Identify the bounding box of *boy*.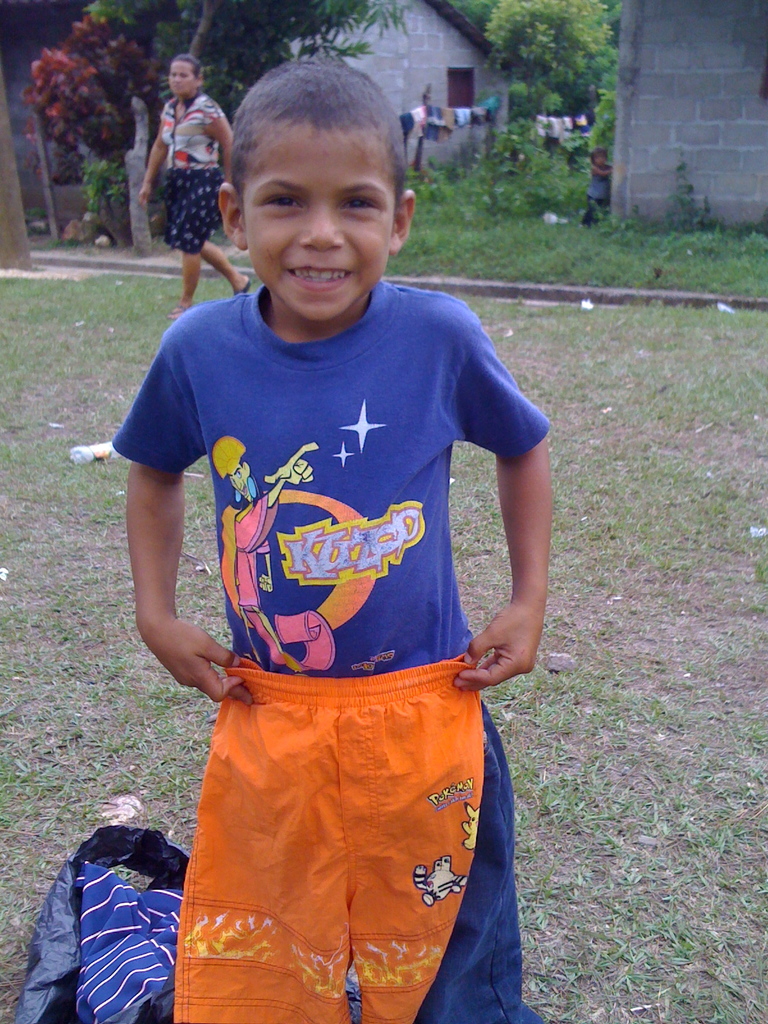
l=120, t=83, r=556, b=1023.
